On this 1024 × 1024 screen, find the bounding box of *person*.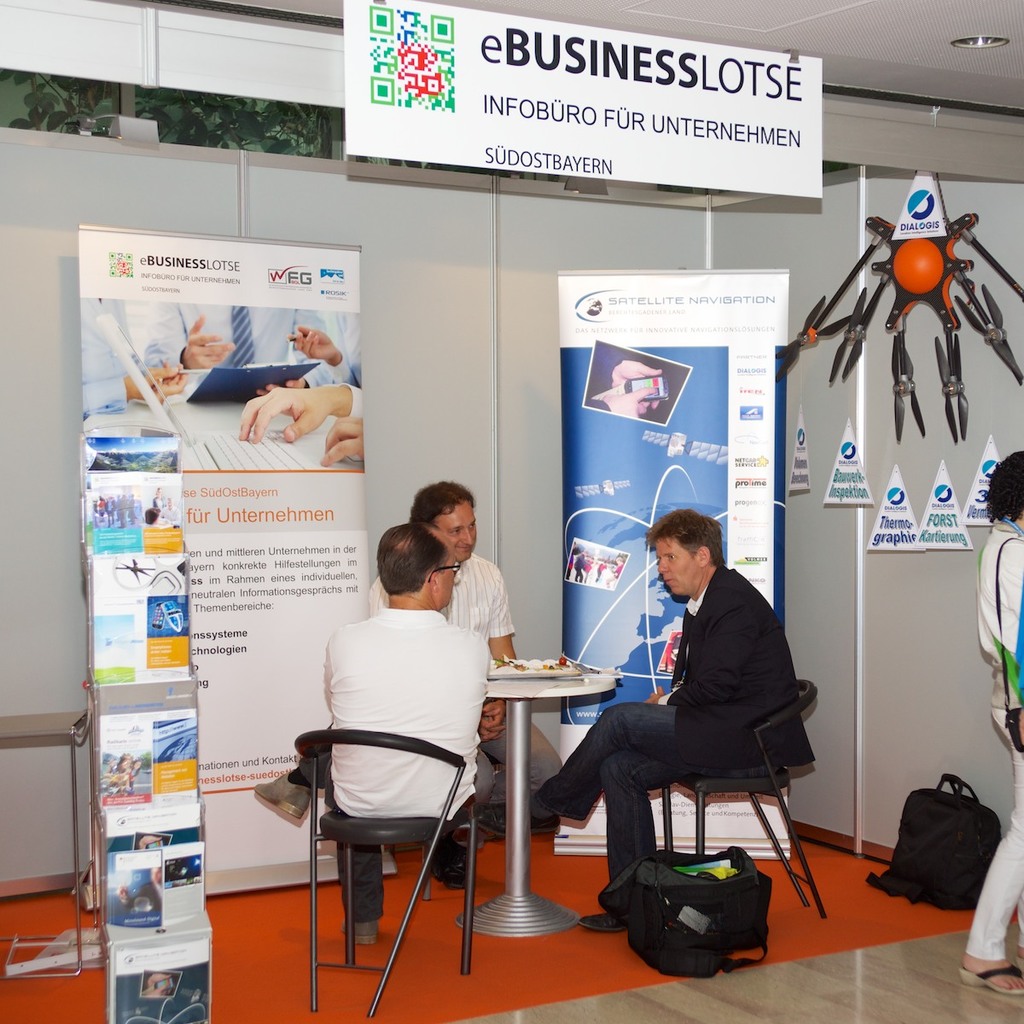
Bounding box: BBox(595, 557, 608, 585).
